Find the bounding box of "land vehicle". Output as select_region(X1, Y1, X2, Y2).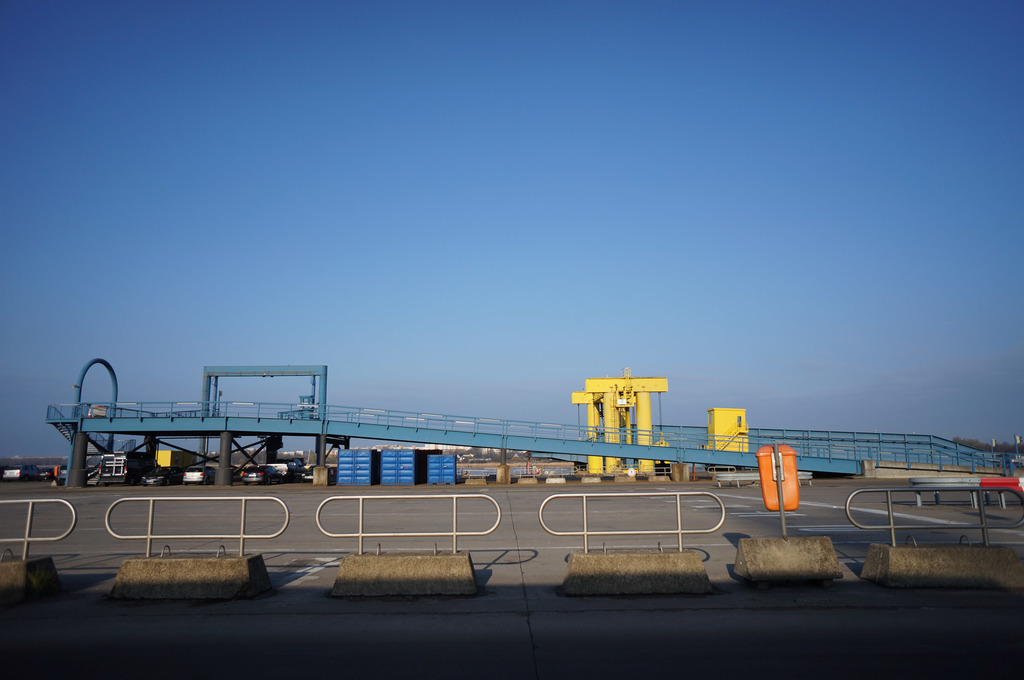
select_region(2, 460, 43, 482).
